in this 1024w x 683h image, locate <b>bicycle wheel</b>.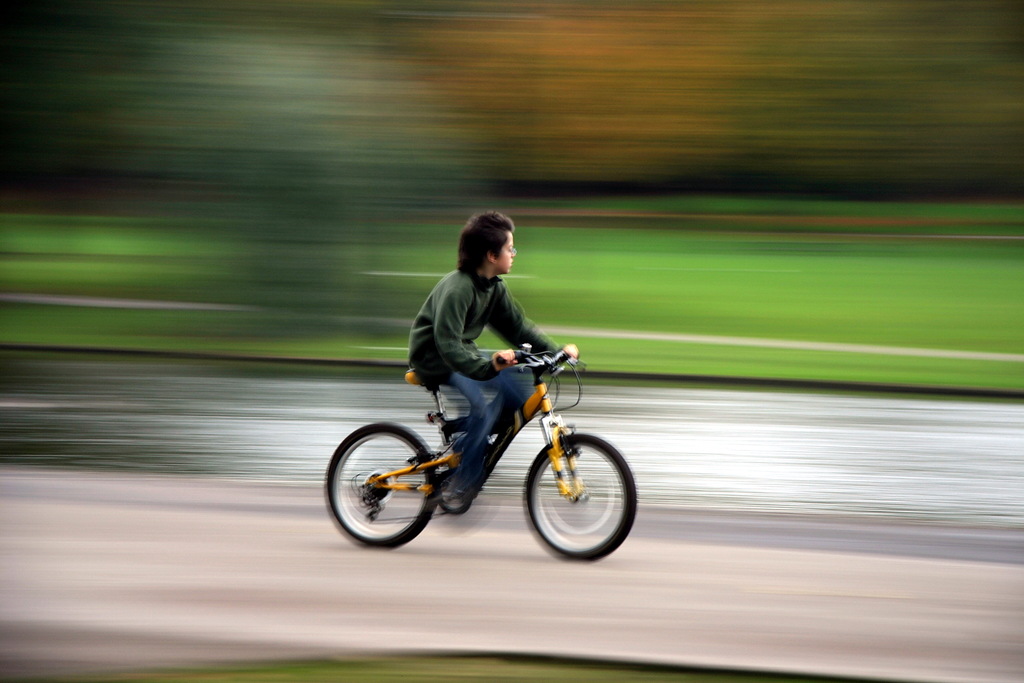
Bounding box: [524, 433, 641, 558].
